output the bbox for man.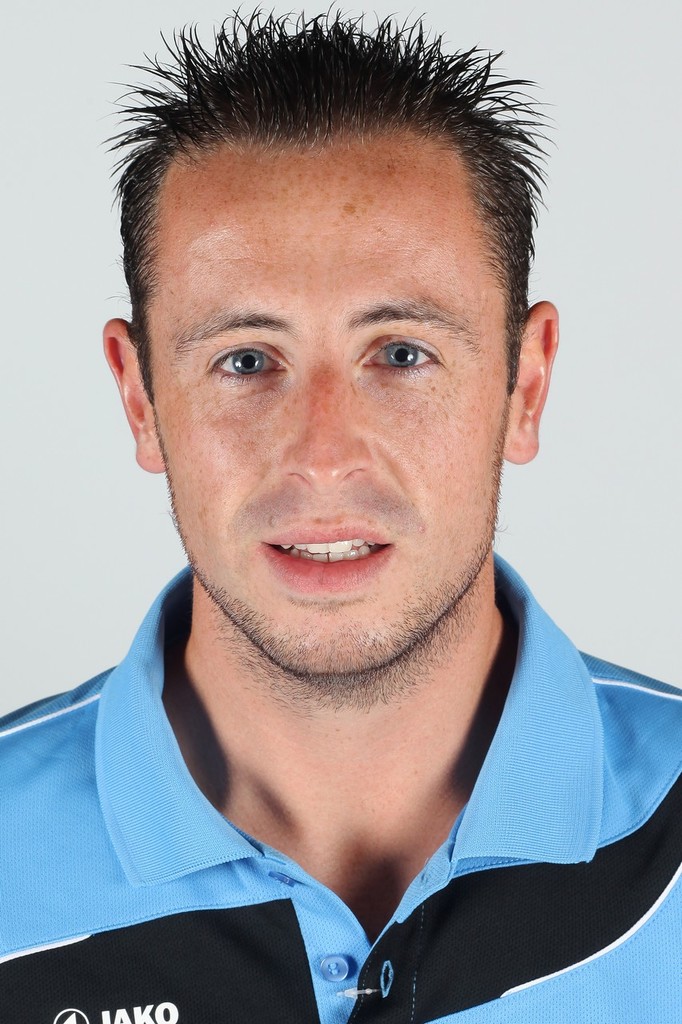
[left=0, top=26, right=678, bottom=989].
